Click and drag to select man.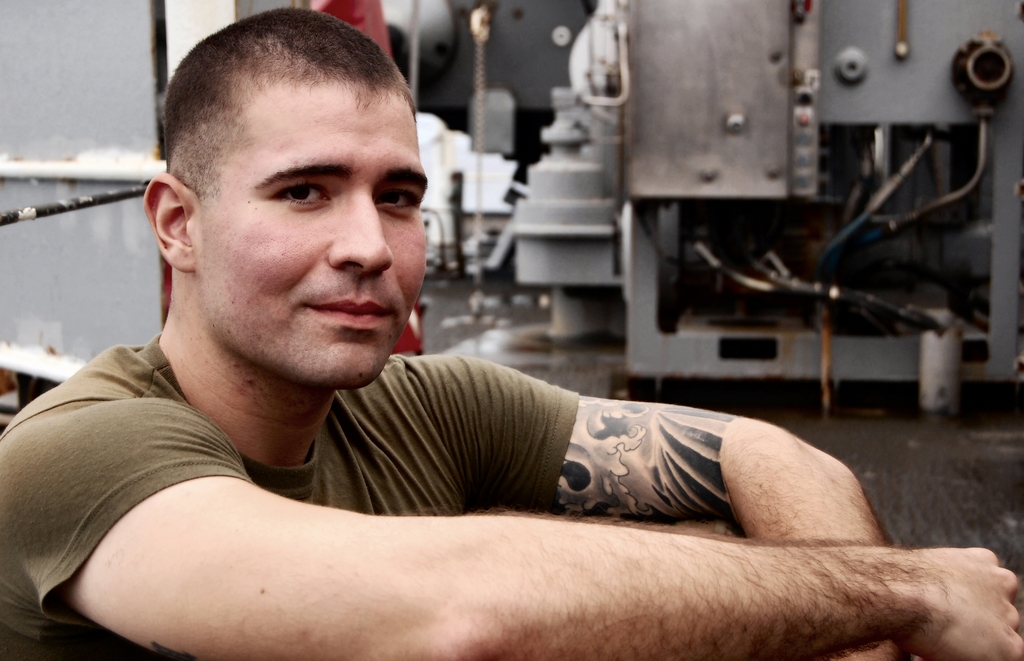
Selection: box=[6, 144, 941, 631].
